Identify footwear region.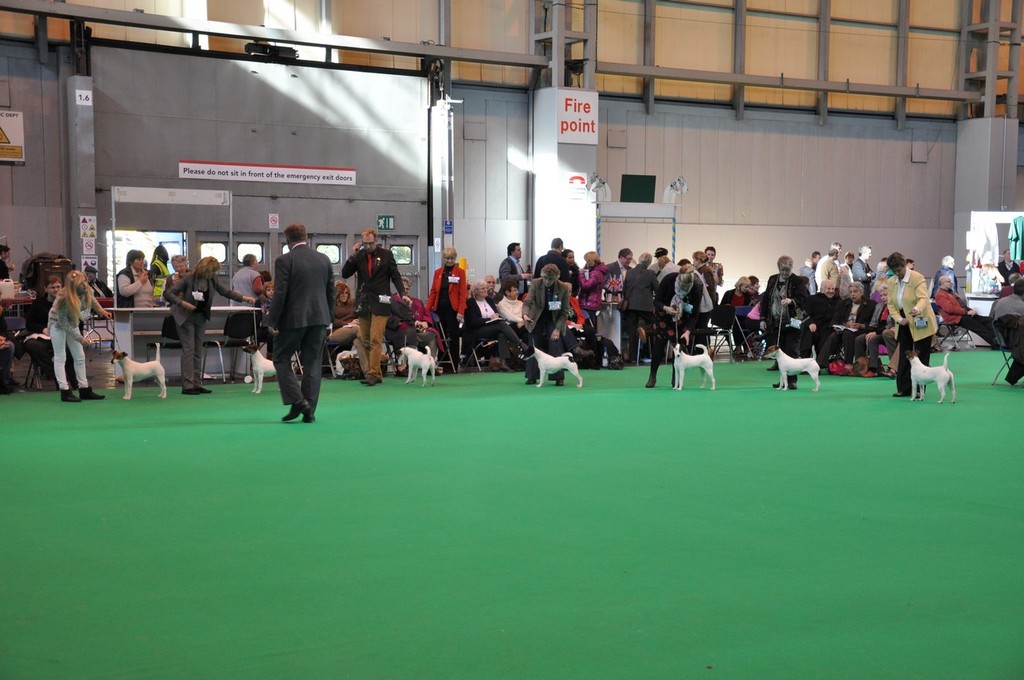
Region: bbox(892, 389, 906, 398).
